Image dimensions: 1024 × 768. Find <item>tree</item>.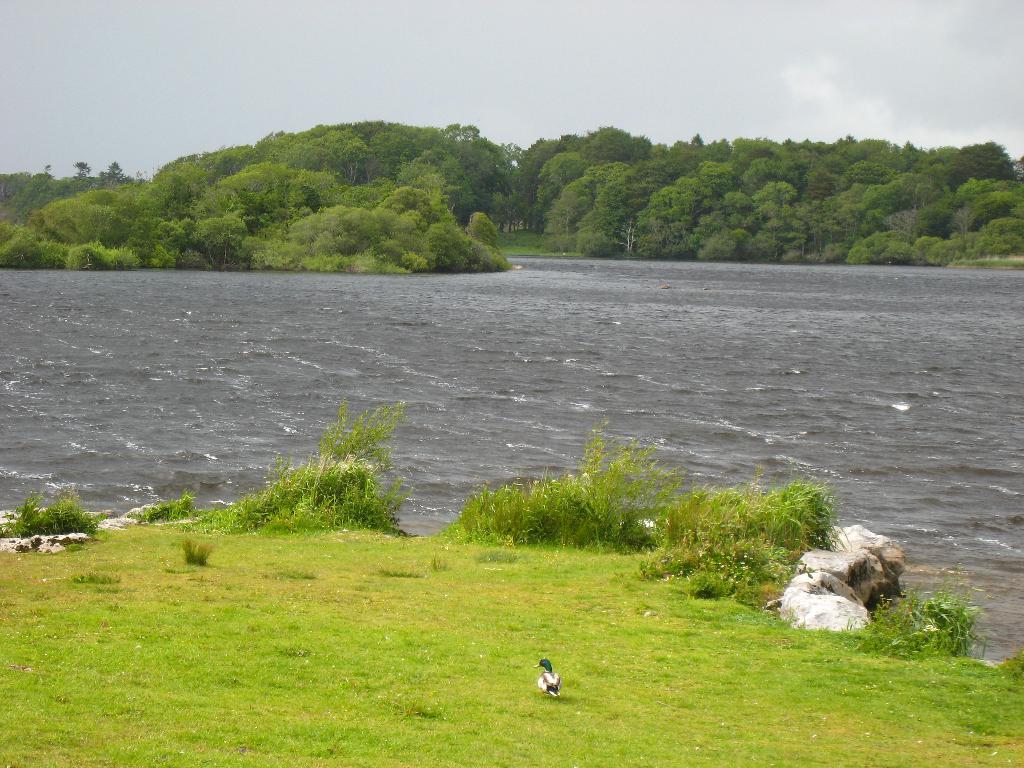
region(901, 141, 927, 173).
